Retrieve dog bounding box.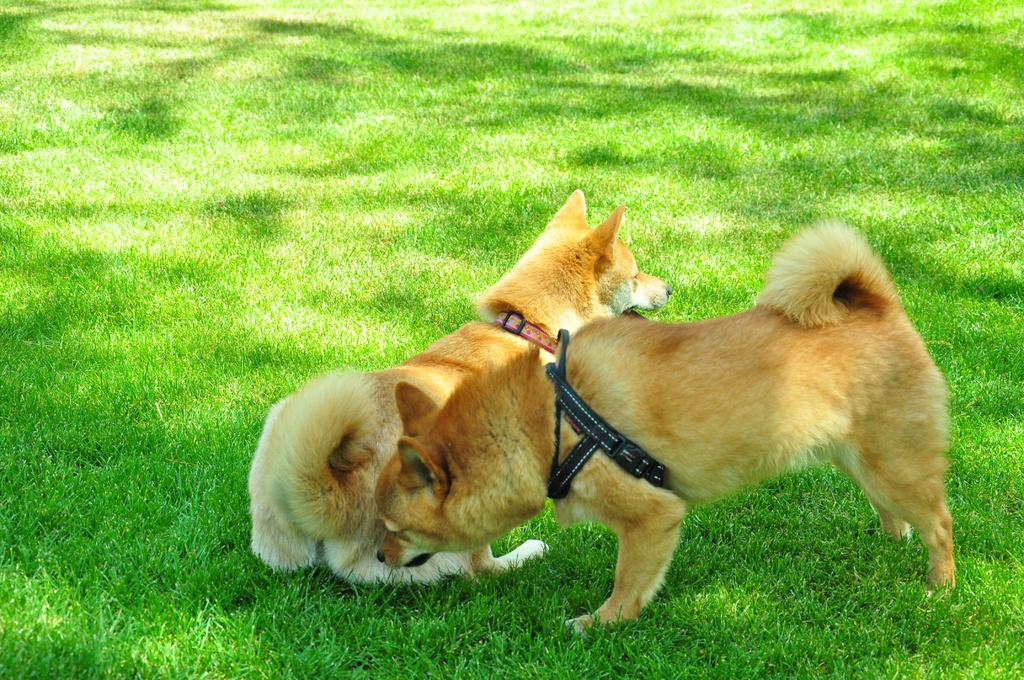
Bounding box: {"x1": 252, "y1": 188, "x2": 671, "y2": 592}.
